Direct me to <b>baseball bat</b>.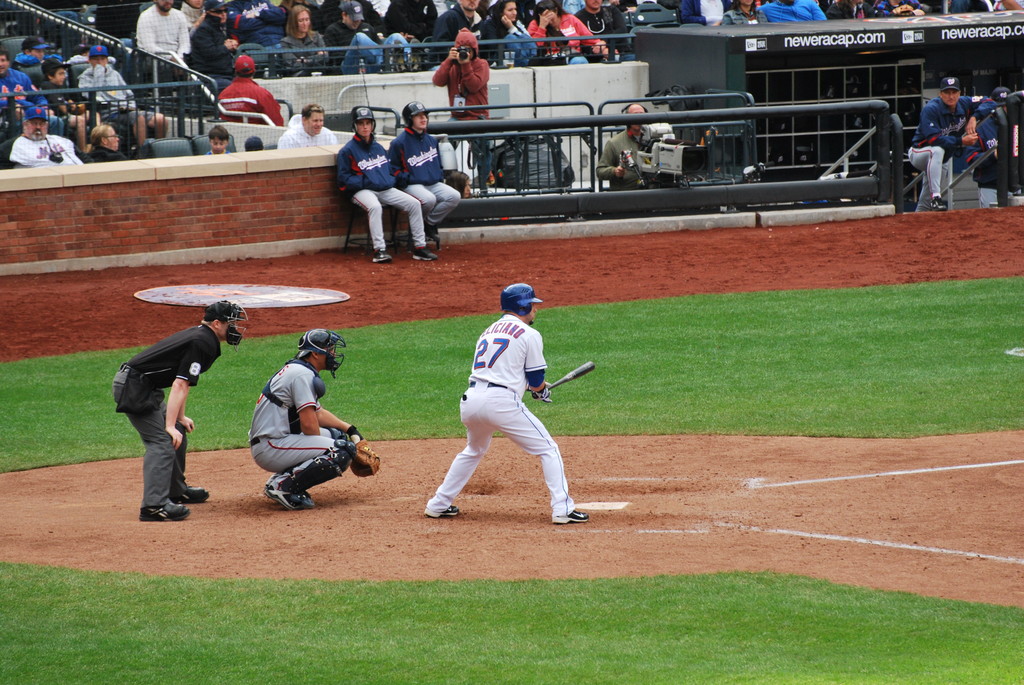
Direction: rect(528, 361, 596, 400).
